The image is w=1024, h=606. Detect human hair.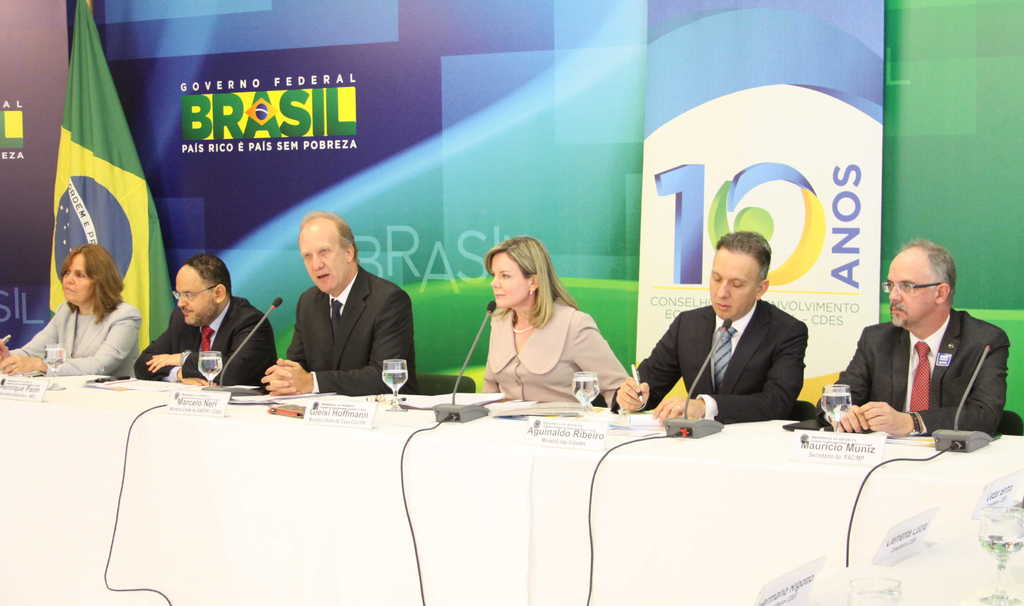
Detection: x1=299 y1=211 x2=360 y2=258.
